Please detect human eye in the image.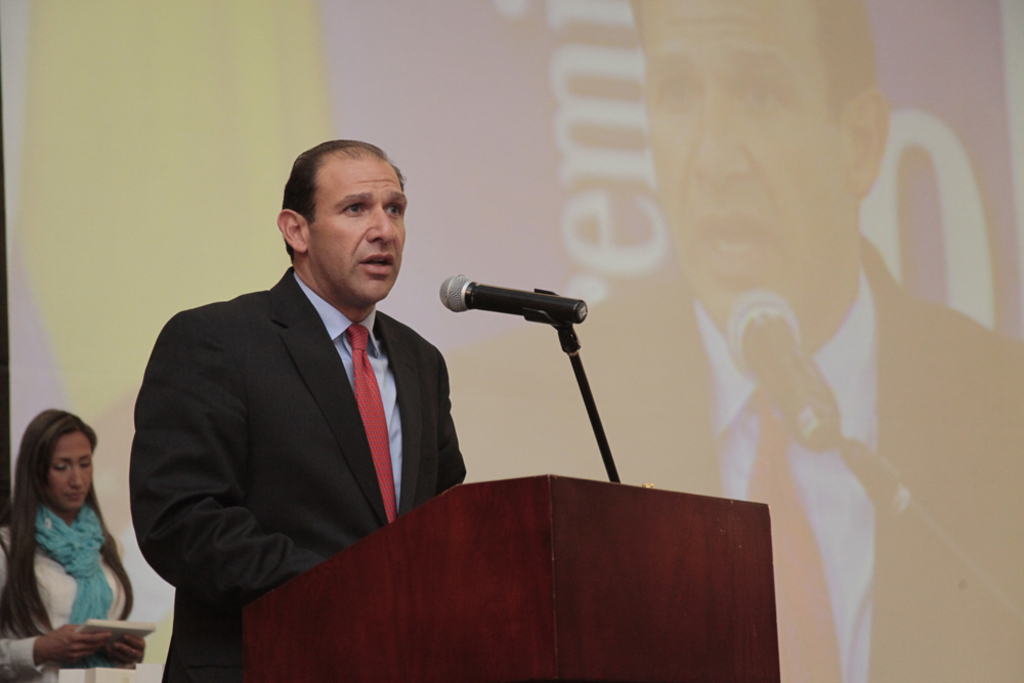
<region>337, 200, 368, 221</region>.
